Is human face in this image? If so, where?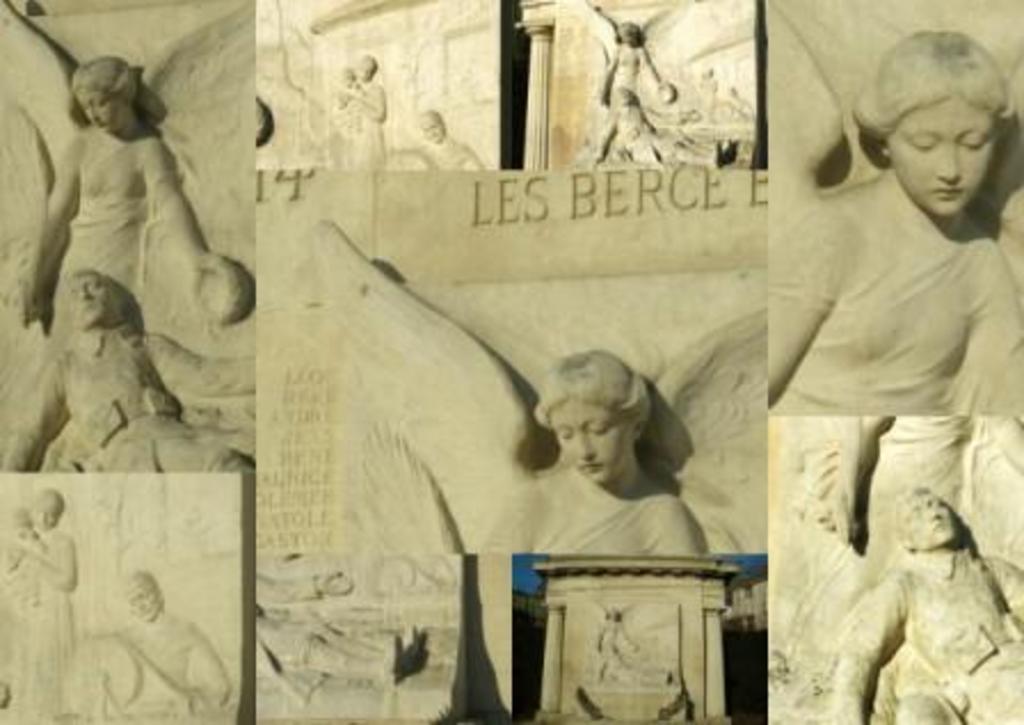
Yes, at select_region(78, 89, 126, 133).
